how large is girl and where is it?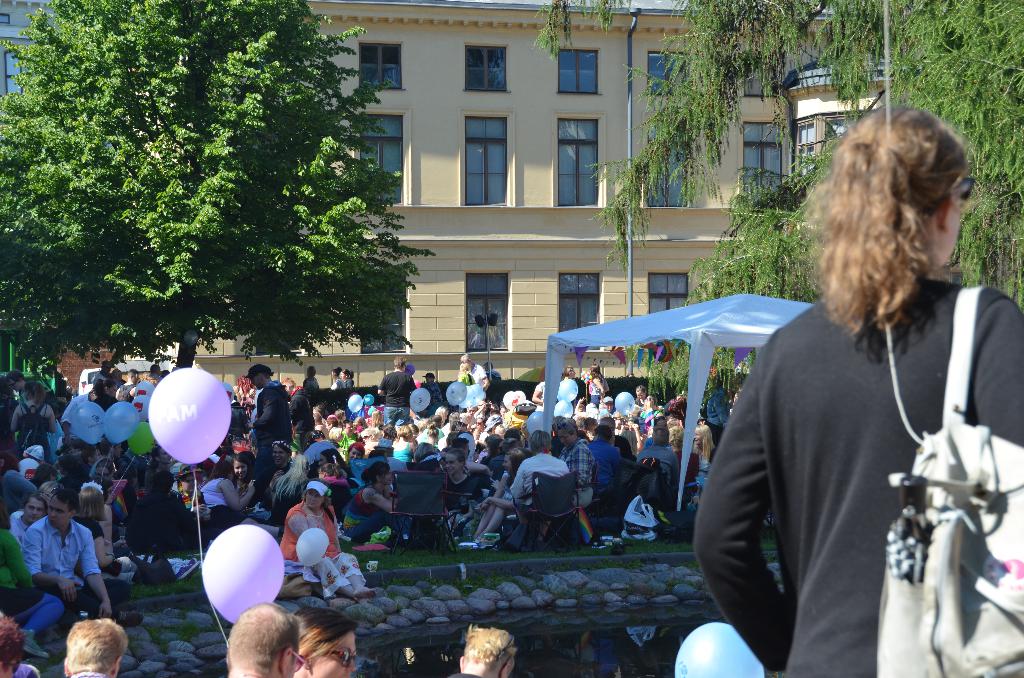
Bounding box: (1, 449, 31, 504).
